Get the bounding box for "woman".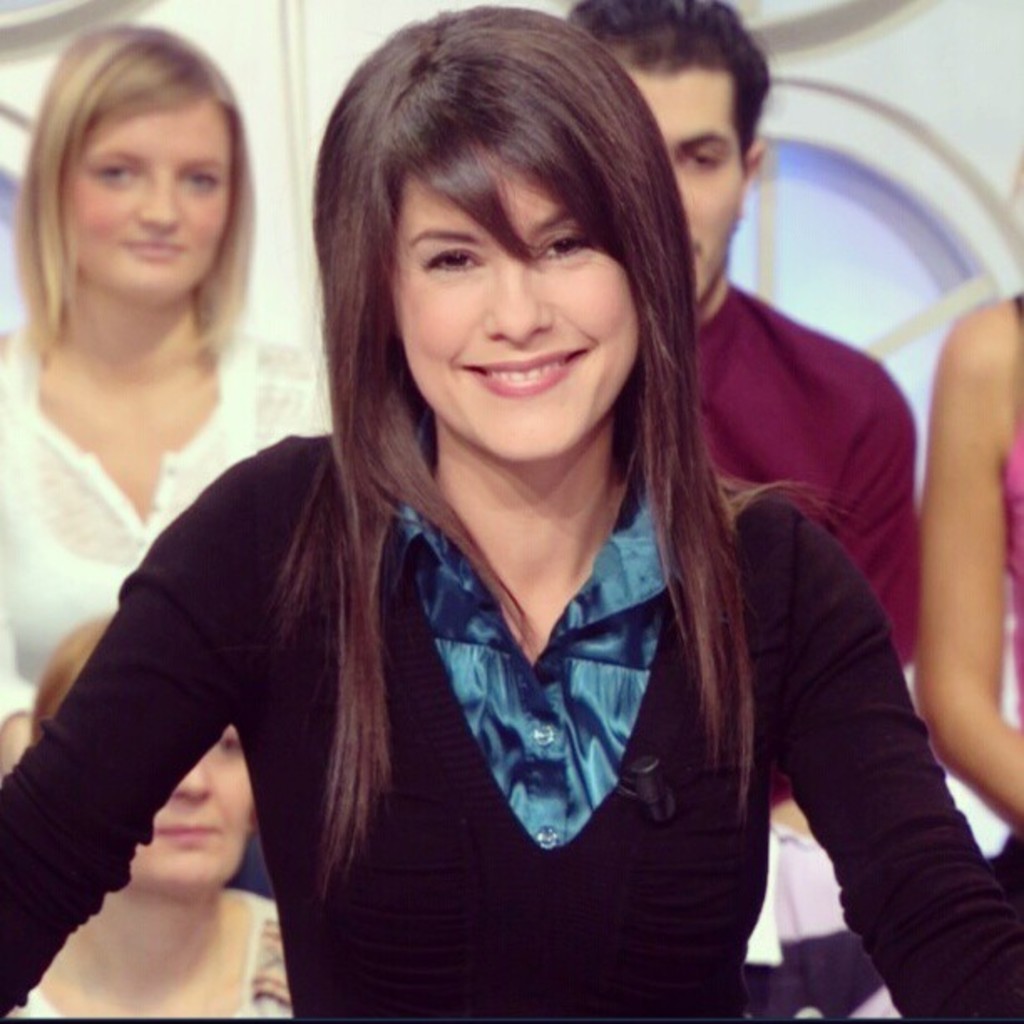
rect(84, 59, 900, 1016).
